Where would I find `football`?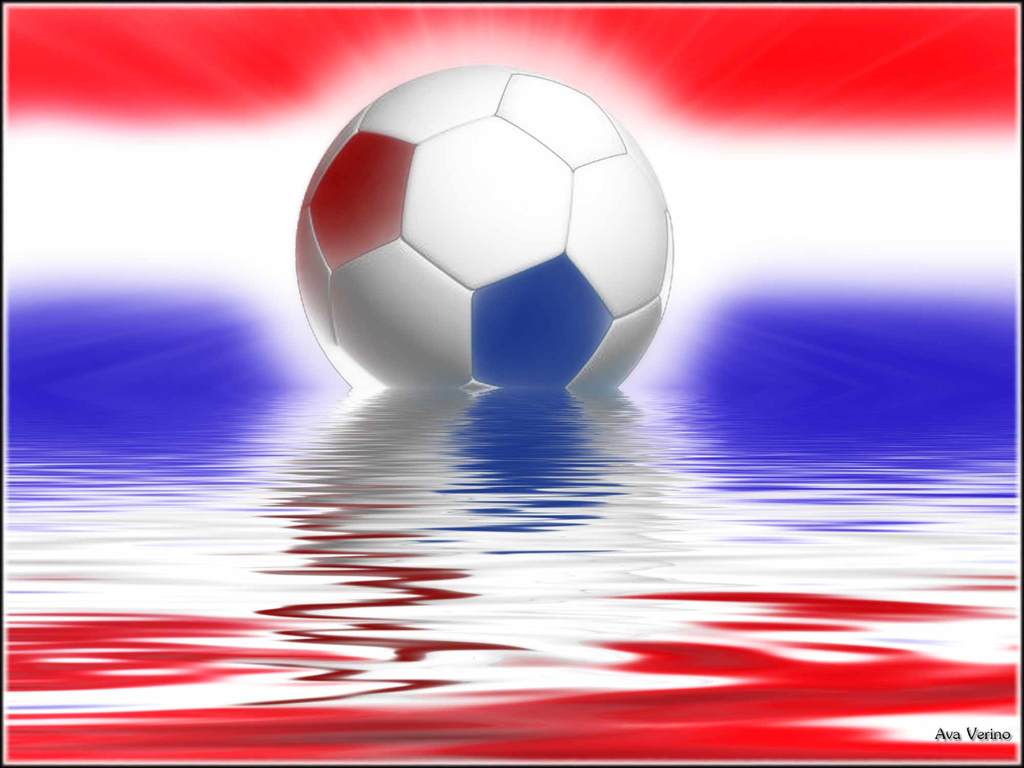
At bbox=(291, 61, 676, 396).
